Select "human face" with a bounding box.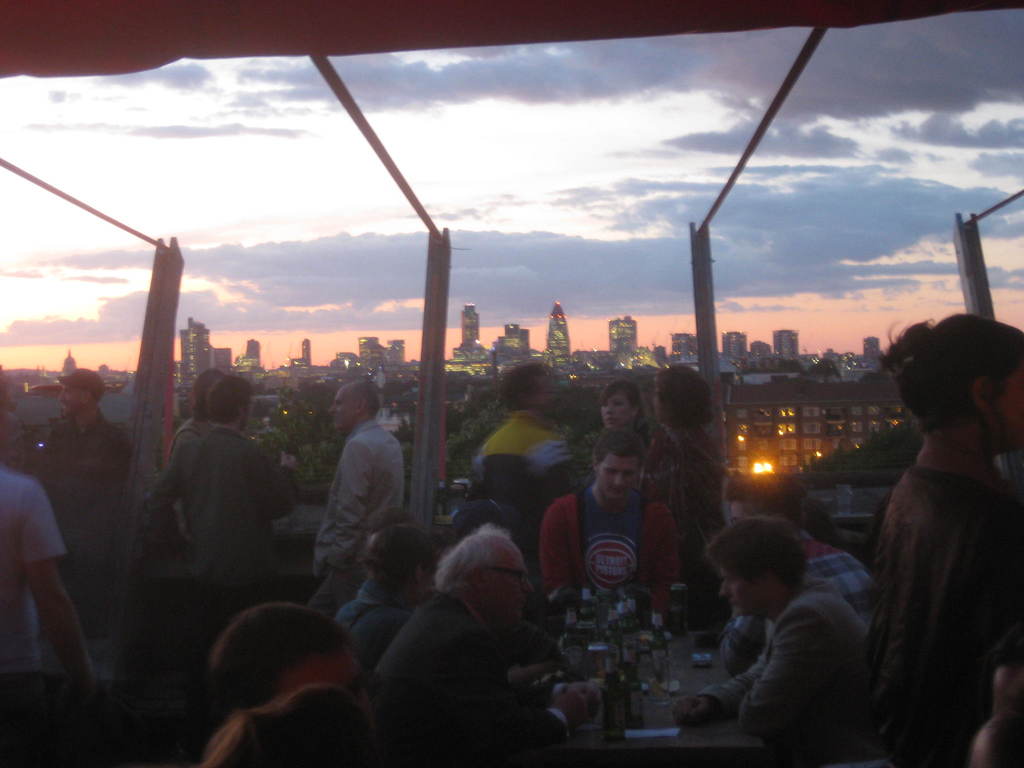
region(600, 389, 632, 428).
